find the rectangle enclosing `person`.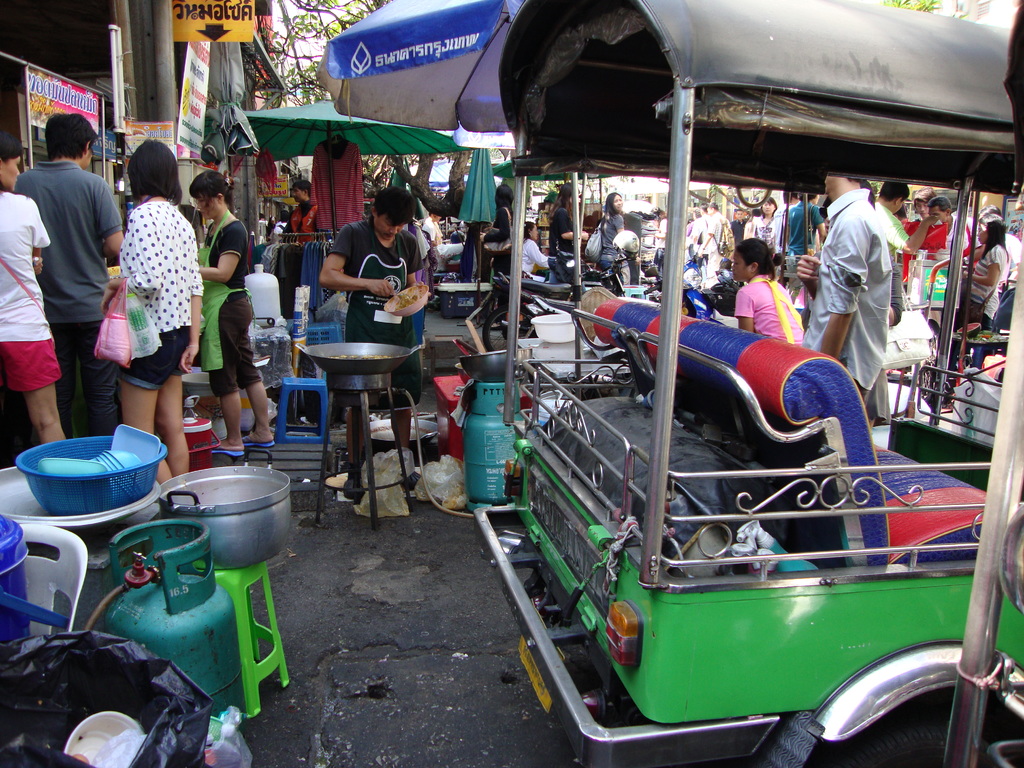
99 138 204 573.
